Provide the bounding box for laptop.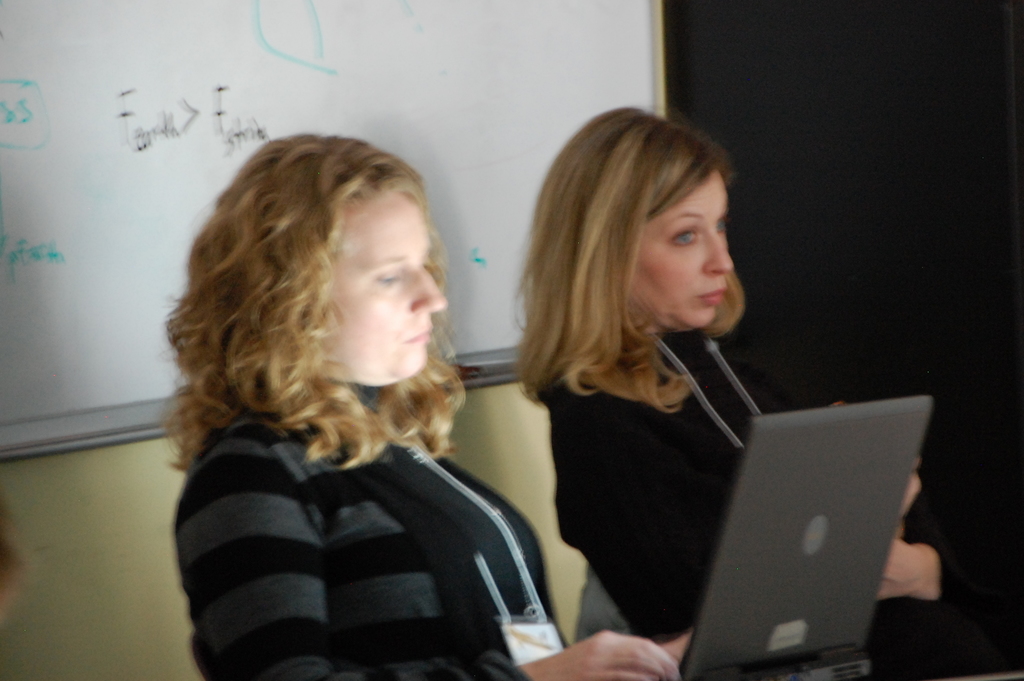
[668,386,944,680].
